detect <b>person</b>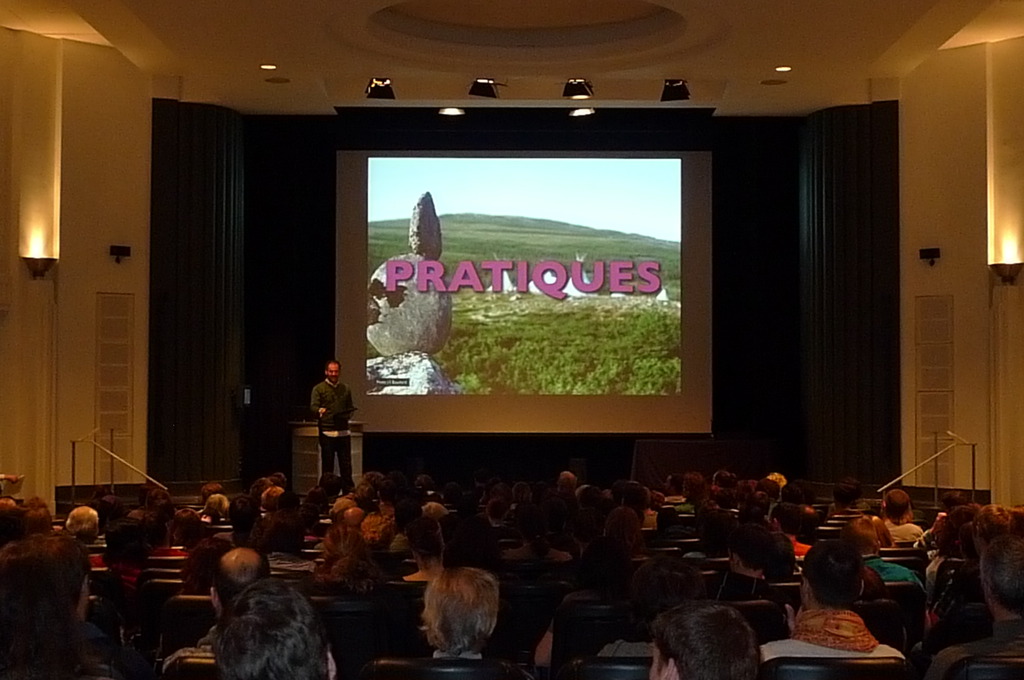
pyautogui.locateOnScreen(760, 539, 904, 665)
